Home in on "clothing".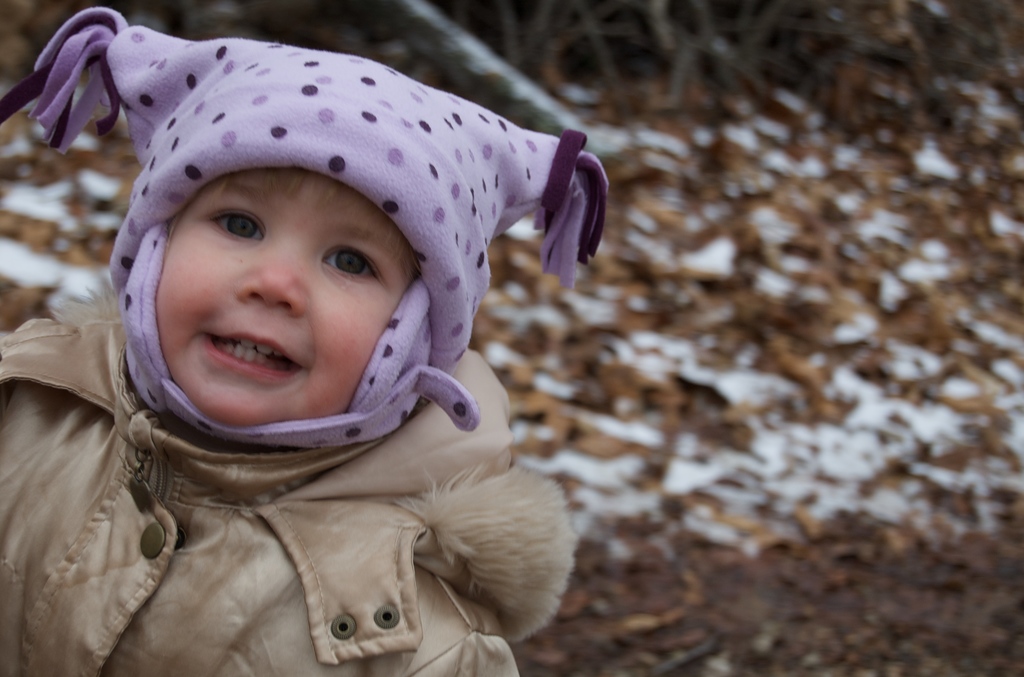
Homed in at rect(0, 14, 620, 676).
